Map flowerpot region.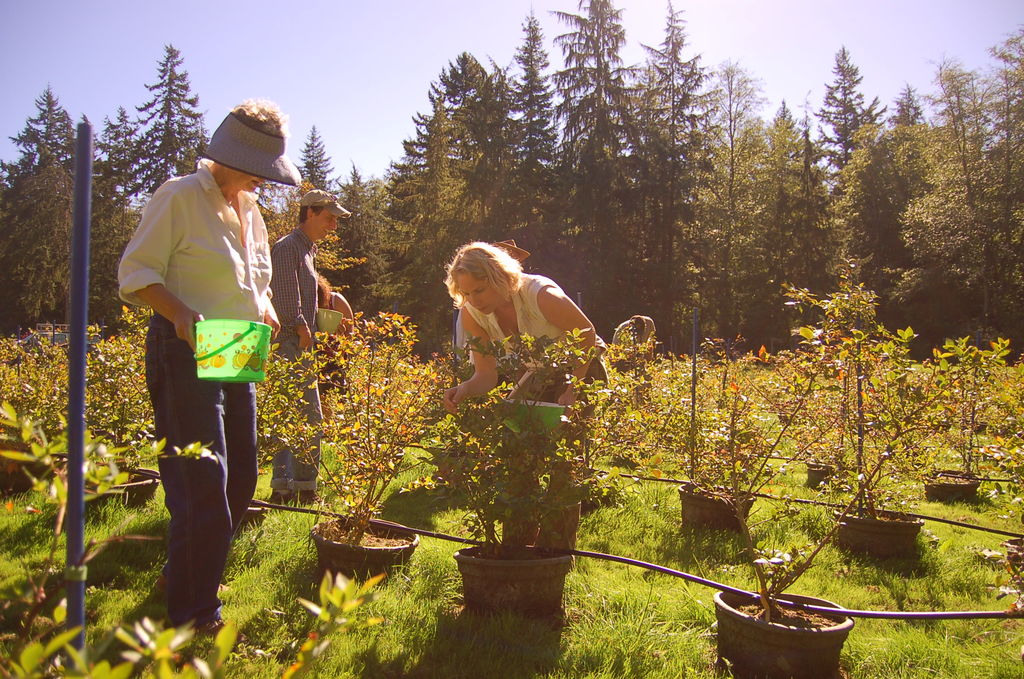
Mapped to region(834, 500, 926, 555).
